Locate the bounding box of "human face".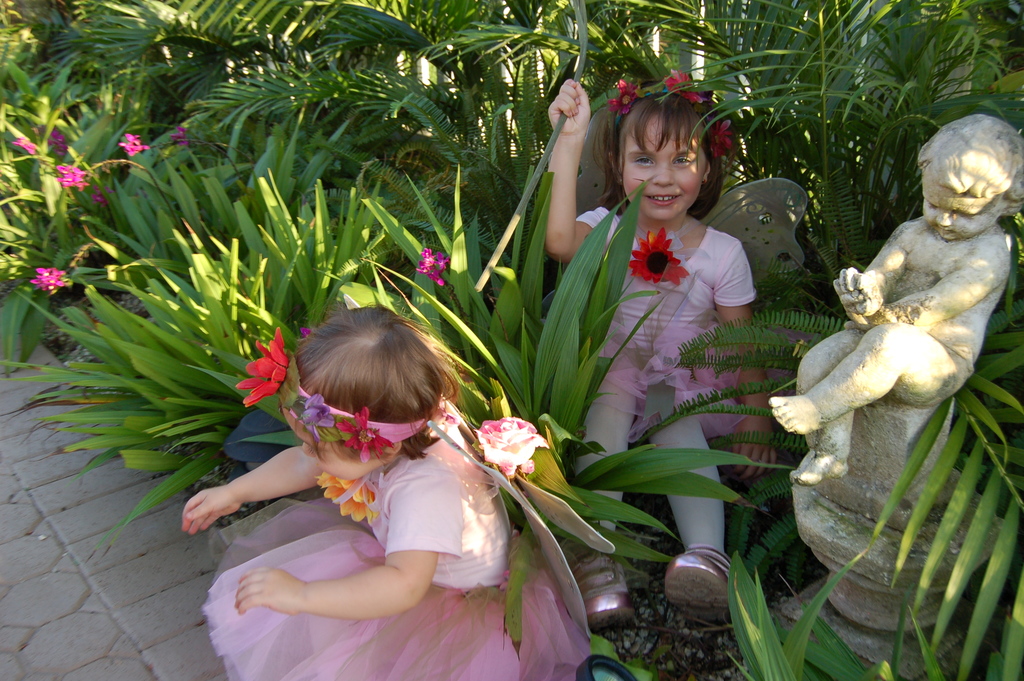
Bounding box: box(924, 180, 1003, 237).
